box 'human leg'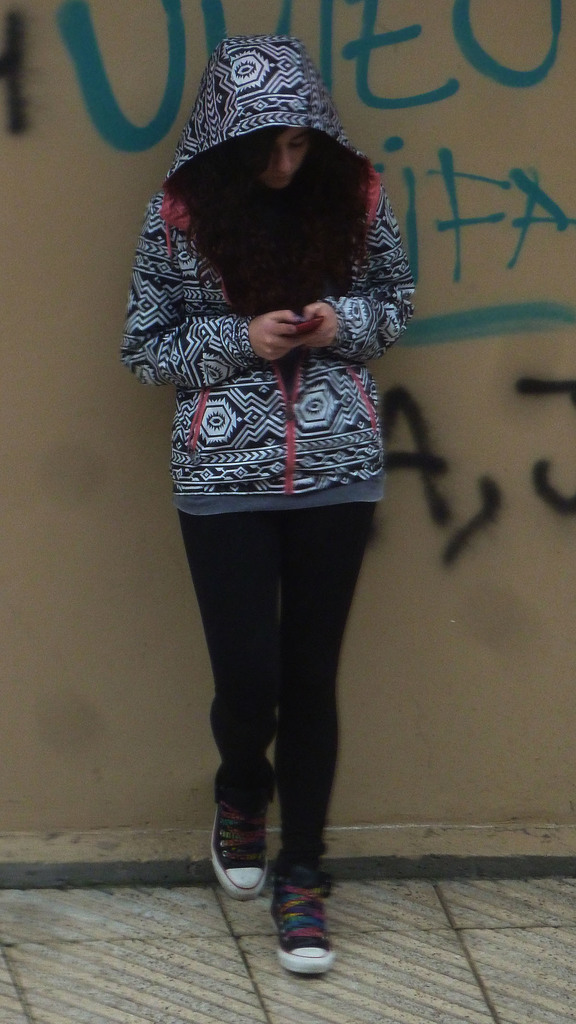
<bbox>179, 494, 380, 979</bbox>
